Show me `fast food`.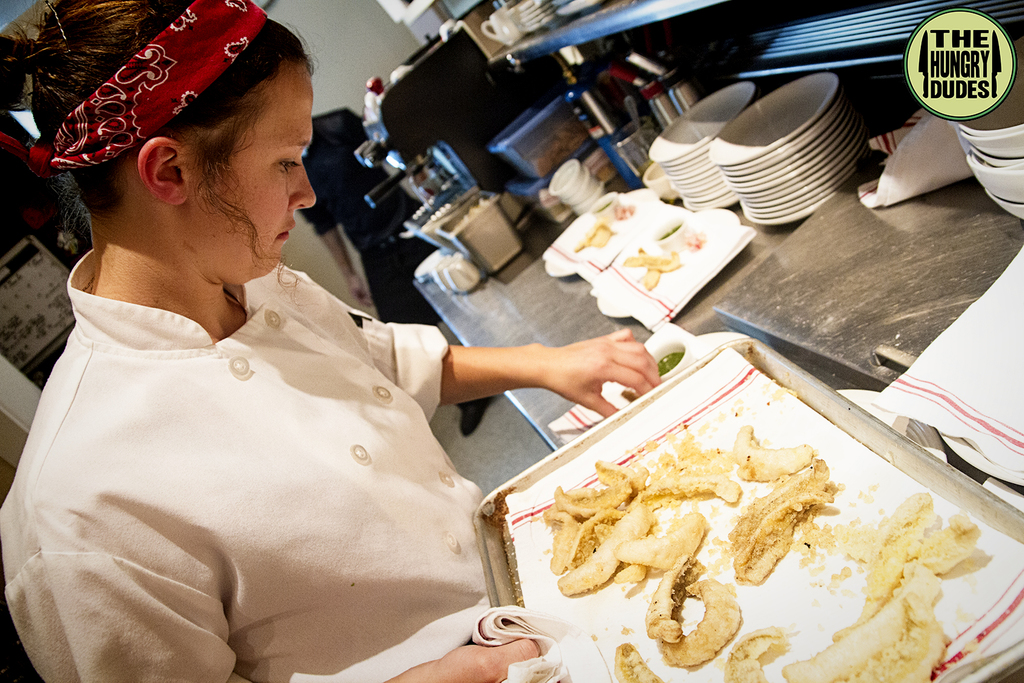
`fast food` is here: box(552, 501, 581, 559).
